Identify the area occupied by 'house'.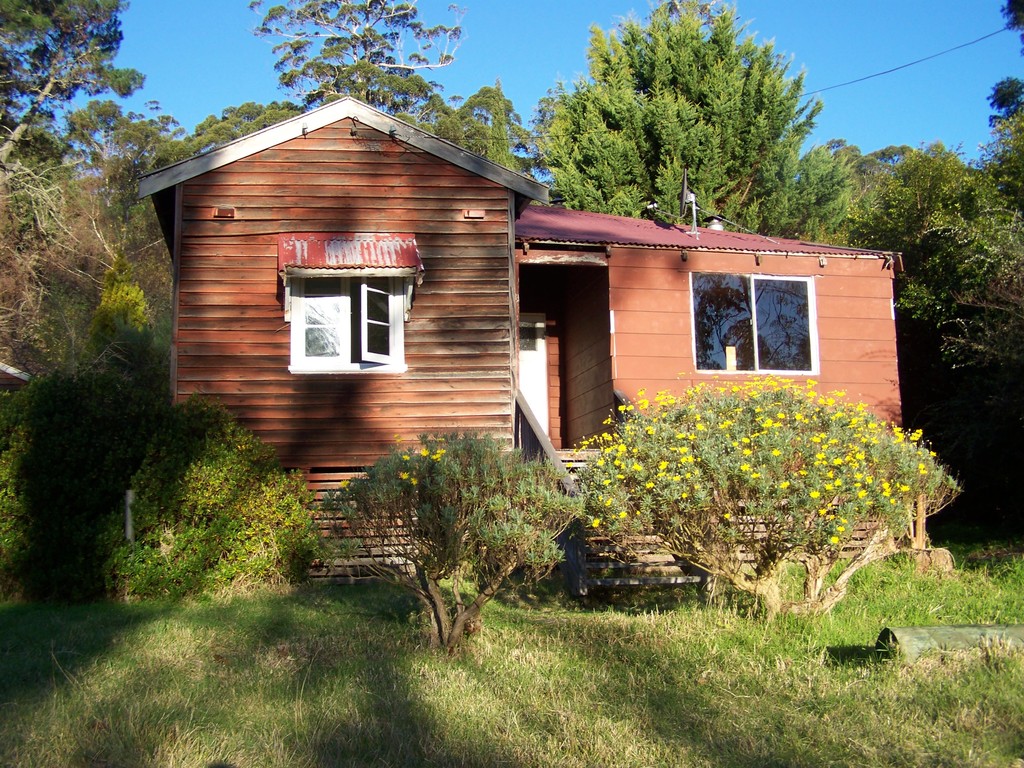
Area: <bbox>164, 97, 545, 575</bbox>.
